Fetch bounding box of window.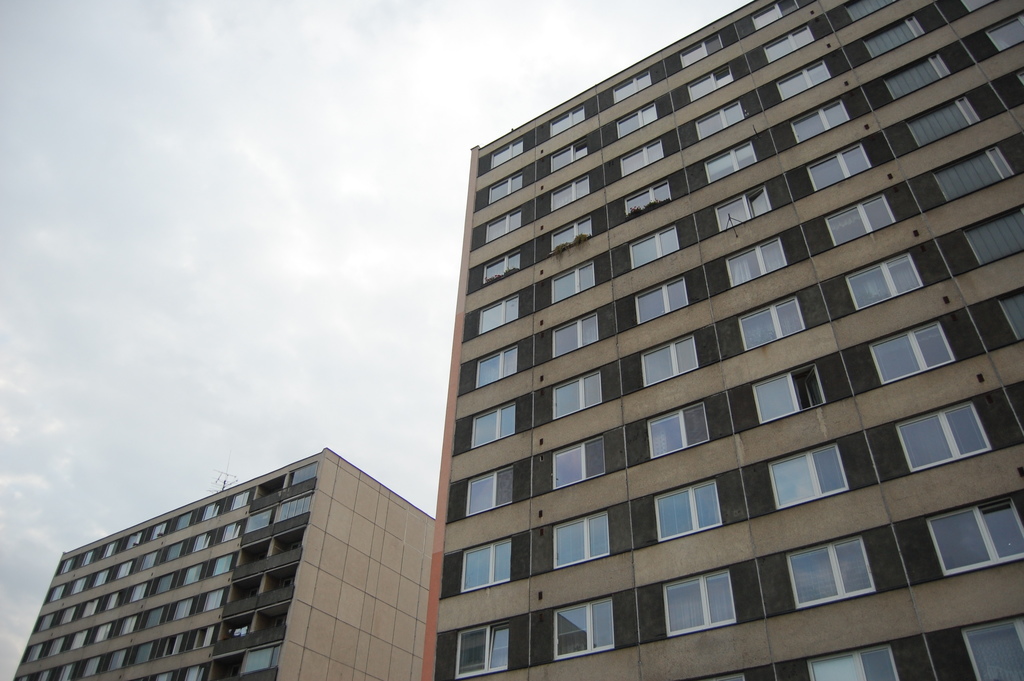
Bbox: {"left": 619, "top": 140, "right": 666, "bottom": 177}.
